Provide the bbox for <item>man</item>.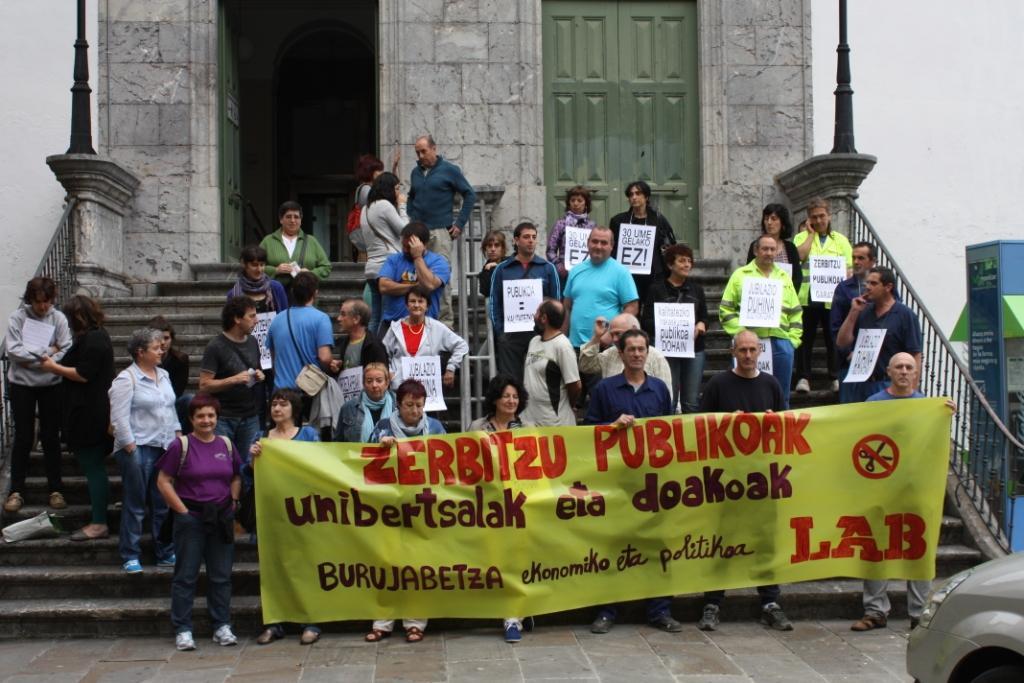
x1=847, y1=351, x2=940, y2=633.
